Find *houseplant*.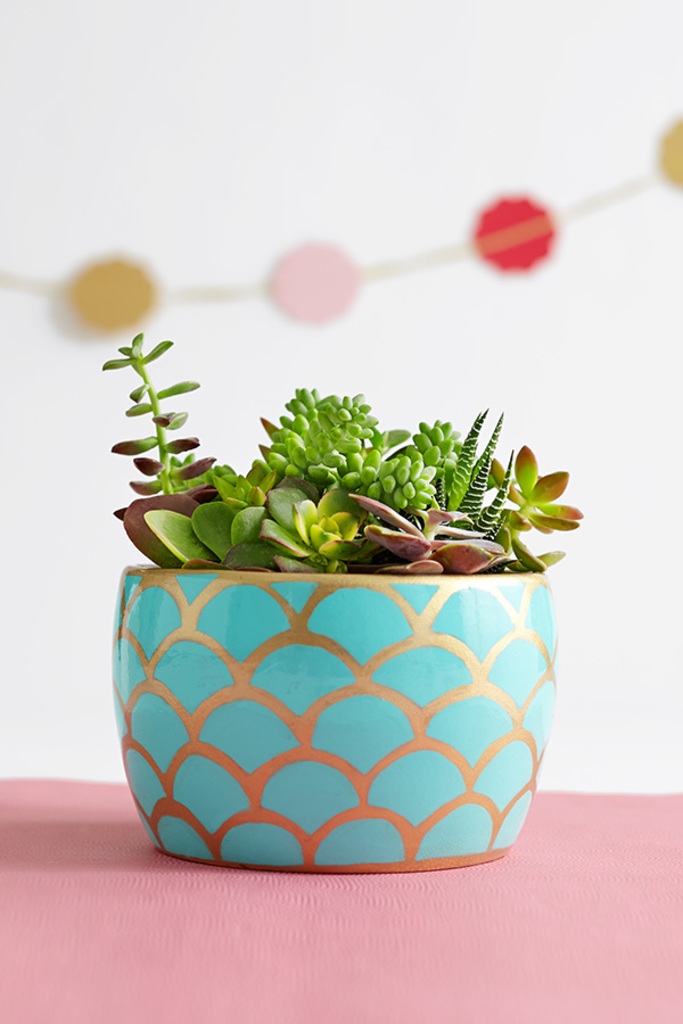
<region>97, 325, 583, 873</region>.
